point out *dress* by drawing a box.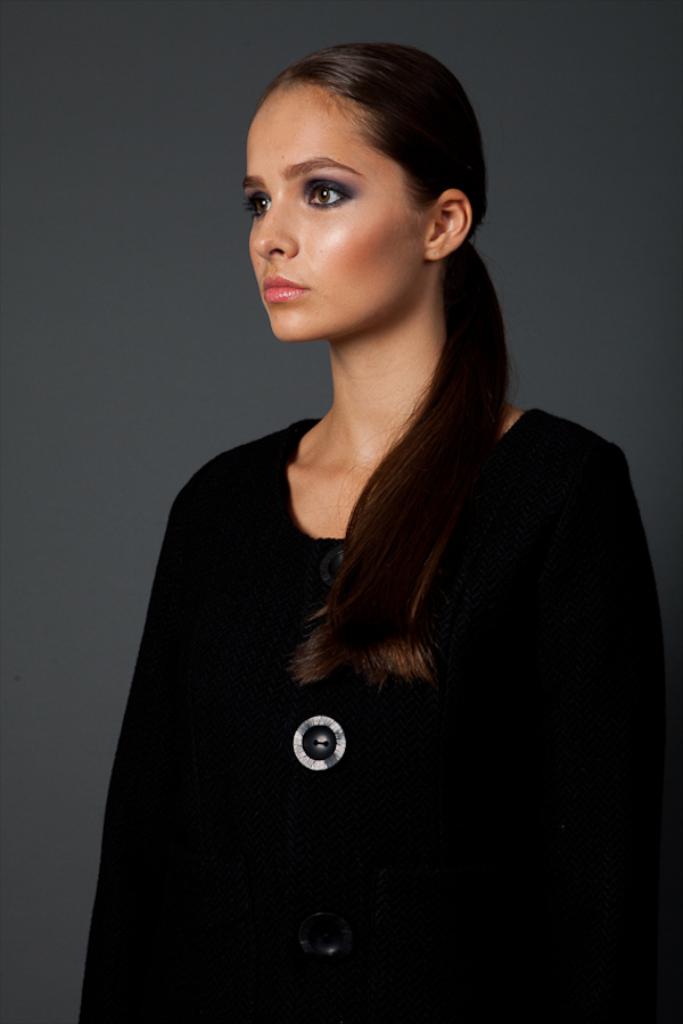
box(81, 412, 682, 1023).
